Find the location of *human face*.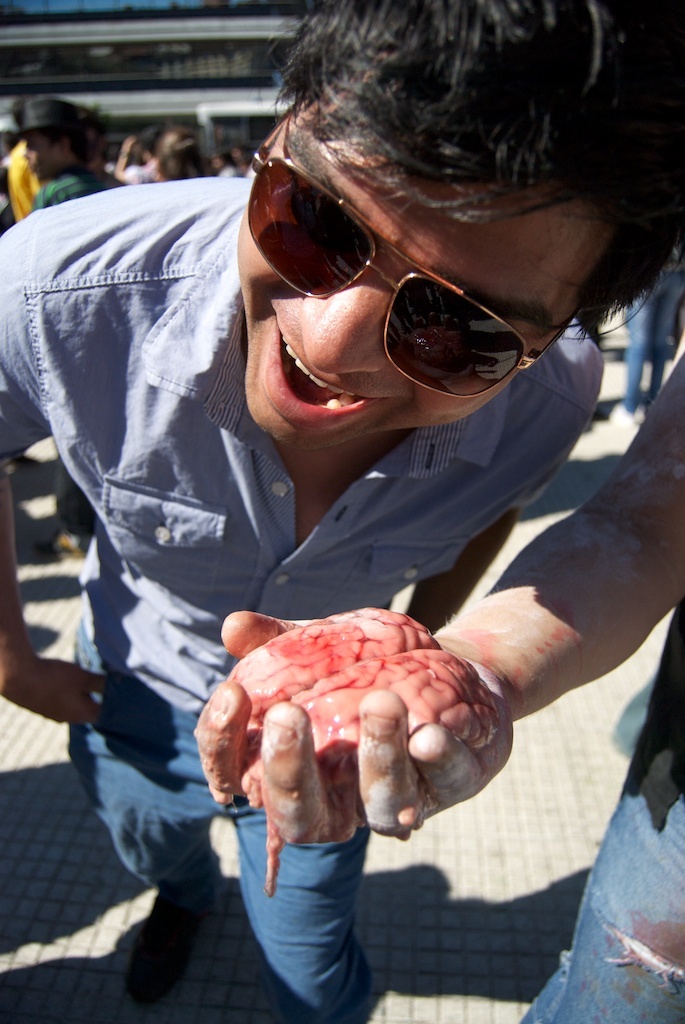
Location: left=238, top=78, right=624, bottom=462.
